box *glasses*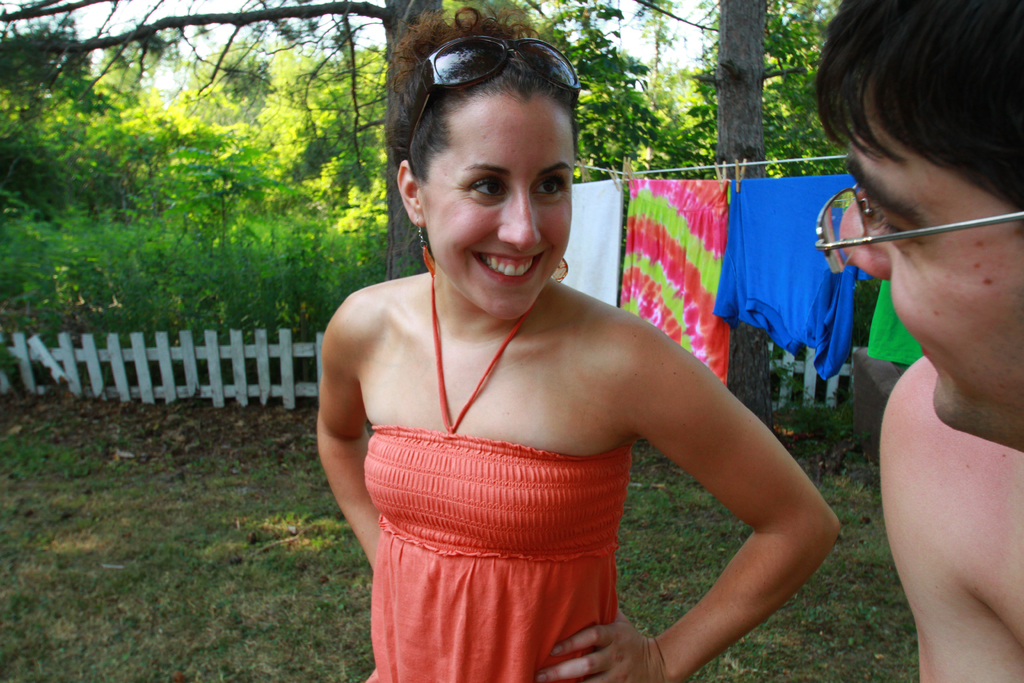
(left=404, top=31, right=584, bottom=167)
